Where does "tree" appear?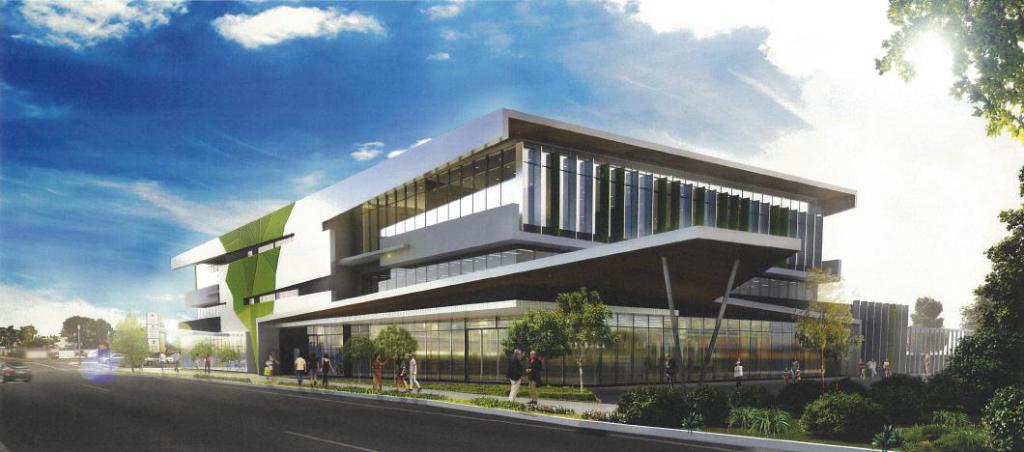
Appears at 334:339:378:375.
